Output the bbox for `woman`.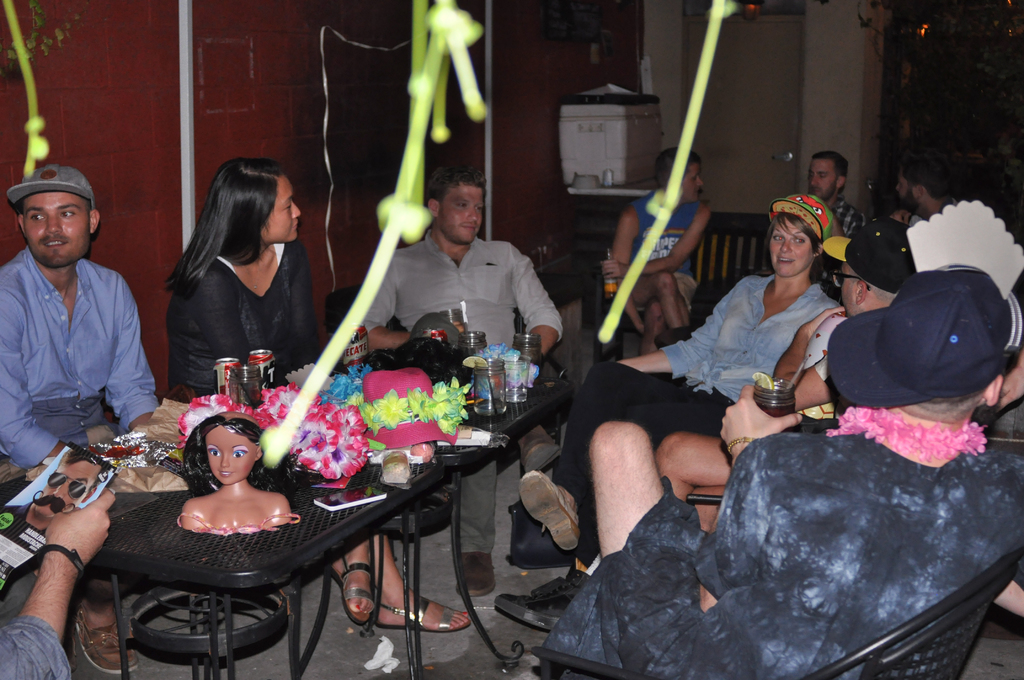
<box>515,188,842,553</box>.
